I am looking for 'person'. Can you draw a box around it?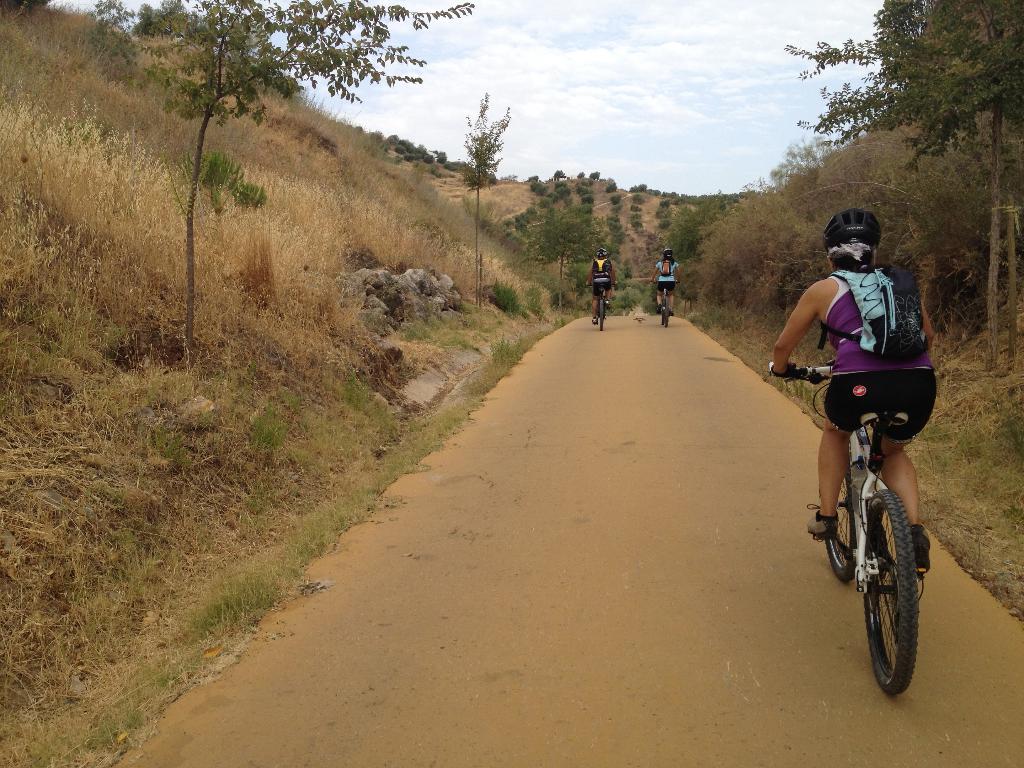
Sure, the bounding box is bbox=[766, 202, 934, 584].
